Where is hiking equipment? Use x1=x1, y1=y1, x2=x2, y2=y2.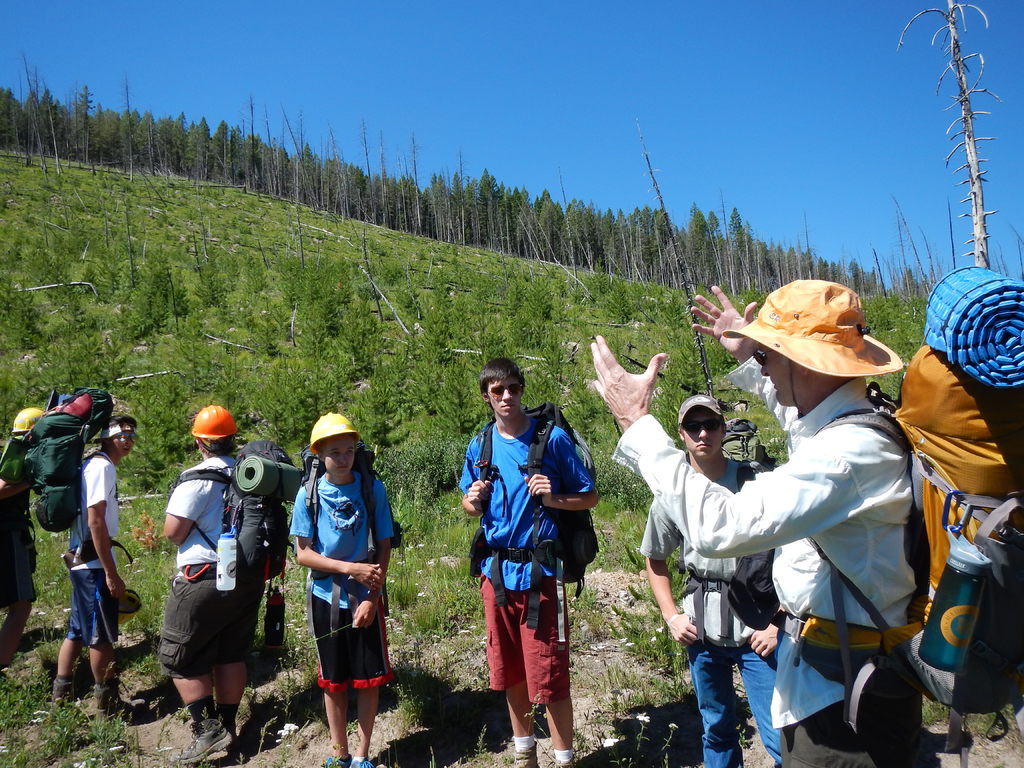
x1=310, y1=419, x2=364, y2=450.
